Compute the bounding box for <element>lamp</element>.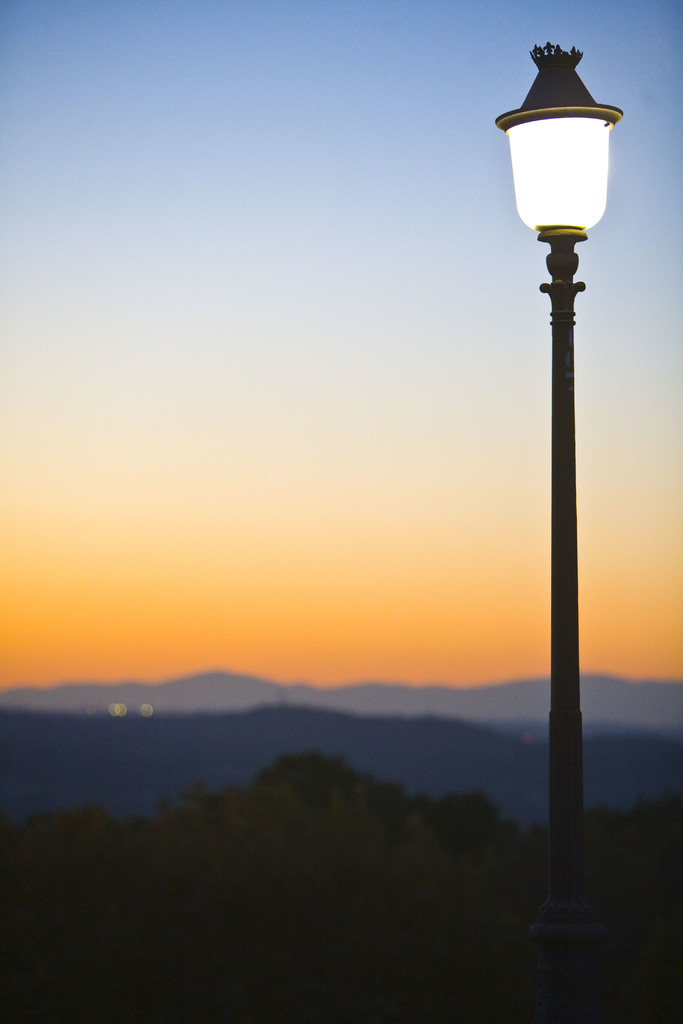
<bbox>498, 38, 623, 292</bbox>.
